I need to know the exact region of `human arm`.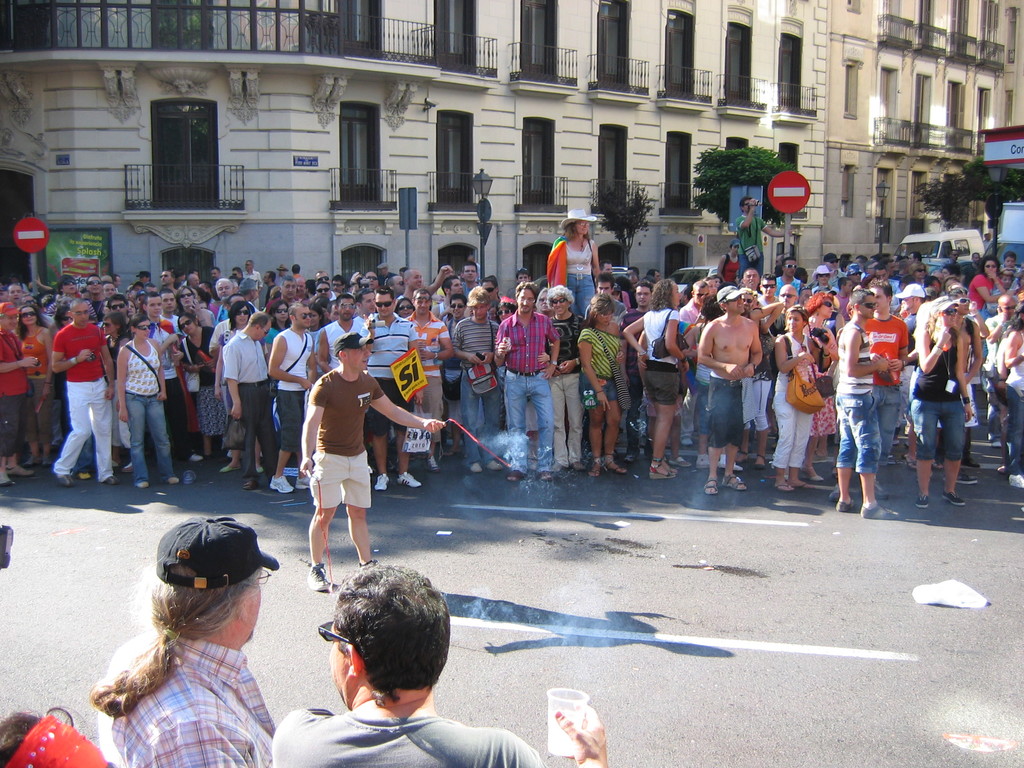
Region: {"left": 696, "top": 319, "right": 742, "bottom": 380}.
